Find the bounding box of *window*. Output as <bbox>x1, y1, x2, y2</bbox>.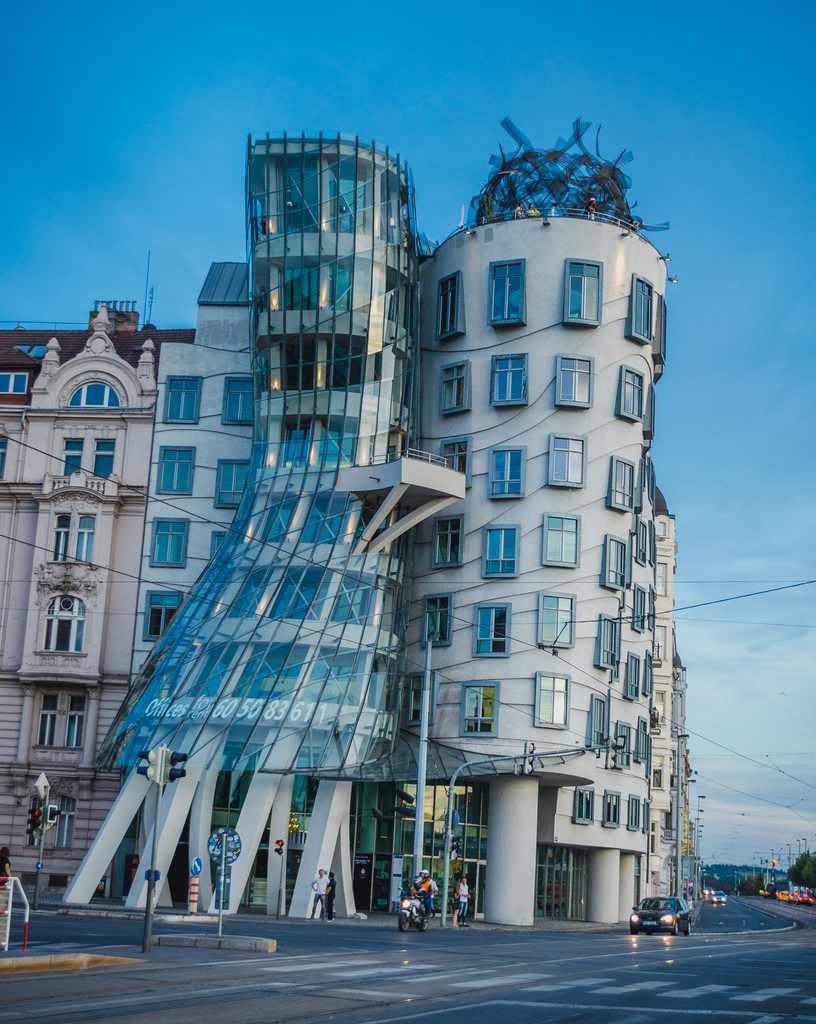
<bbox>646, 585, 658, 630</bbox>.
